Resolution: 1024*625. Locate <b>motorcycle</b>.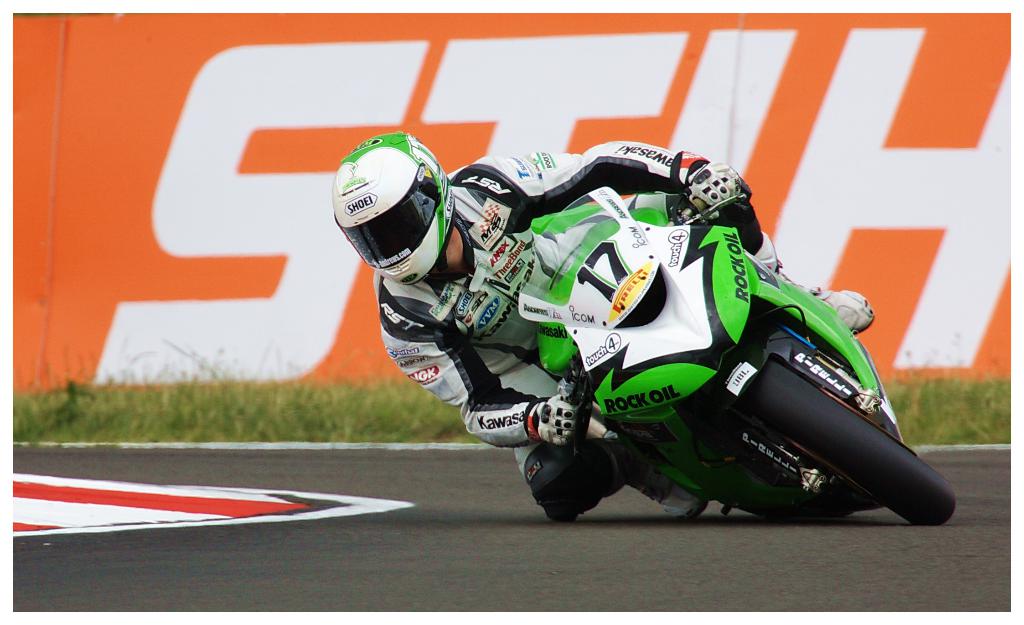
x1=449, y1=201, x2=955, y2=540.
